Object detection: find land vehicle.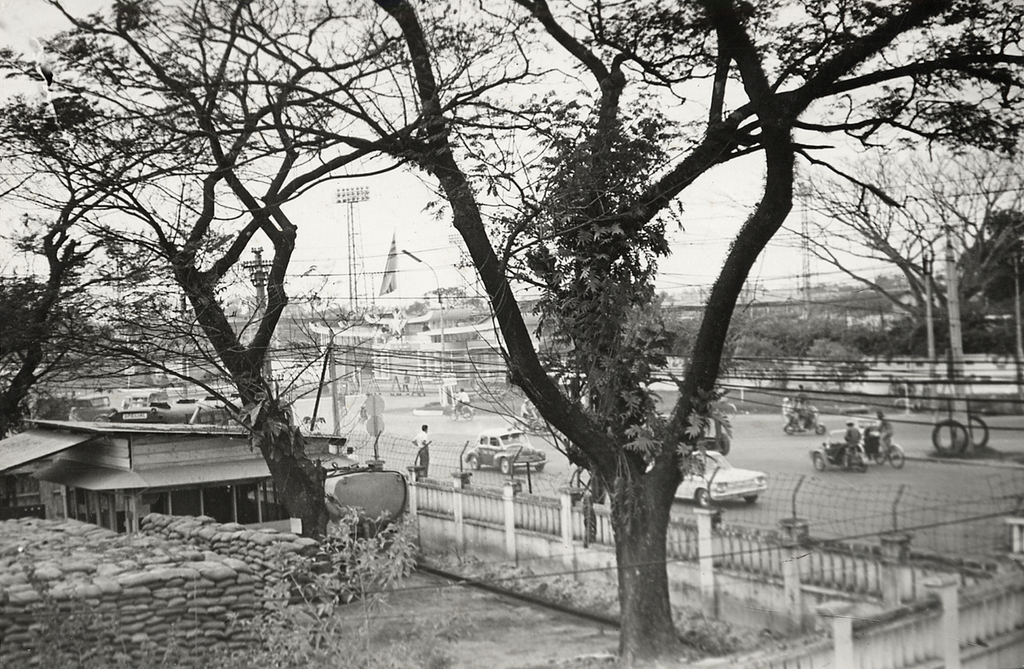
x1=646, y1=448, x2=767, y2=509.
